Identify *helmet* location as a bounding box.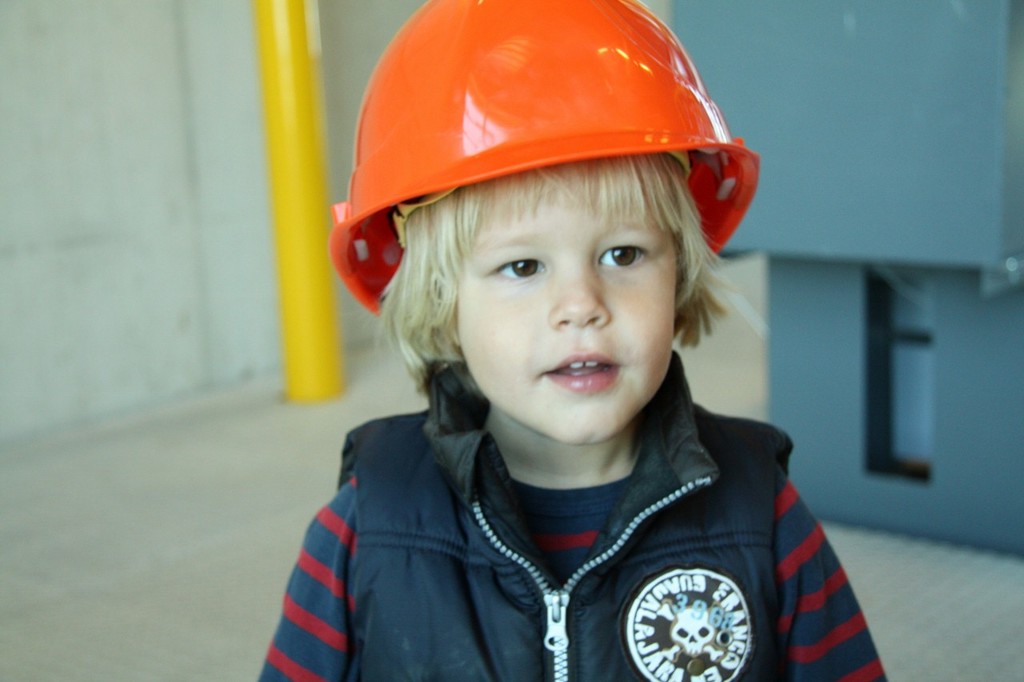
<region>362, 4, 748, 281</region>.
